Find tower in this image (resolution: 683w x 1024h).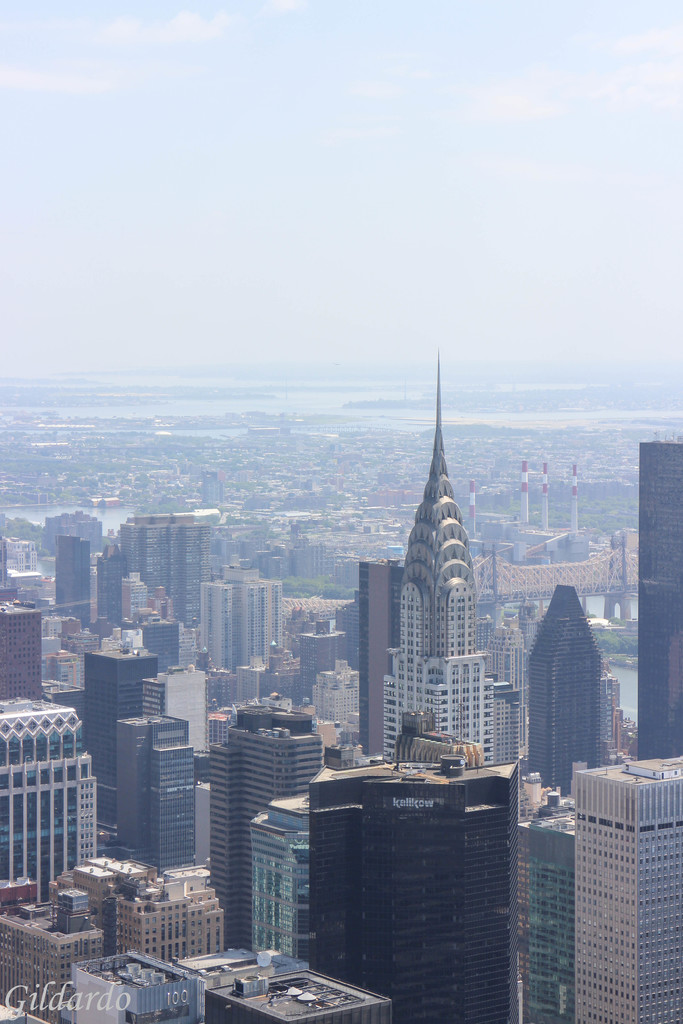
<box>111,509,207,640</box>.
